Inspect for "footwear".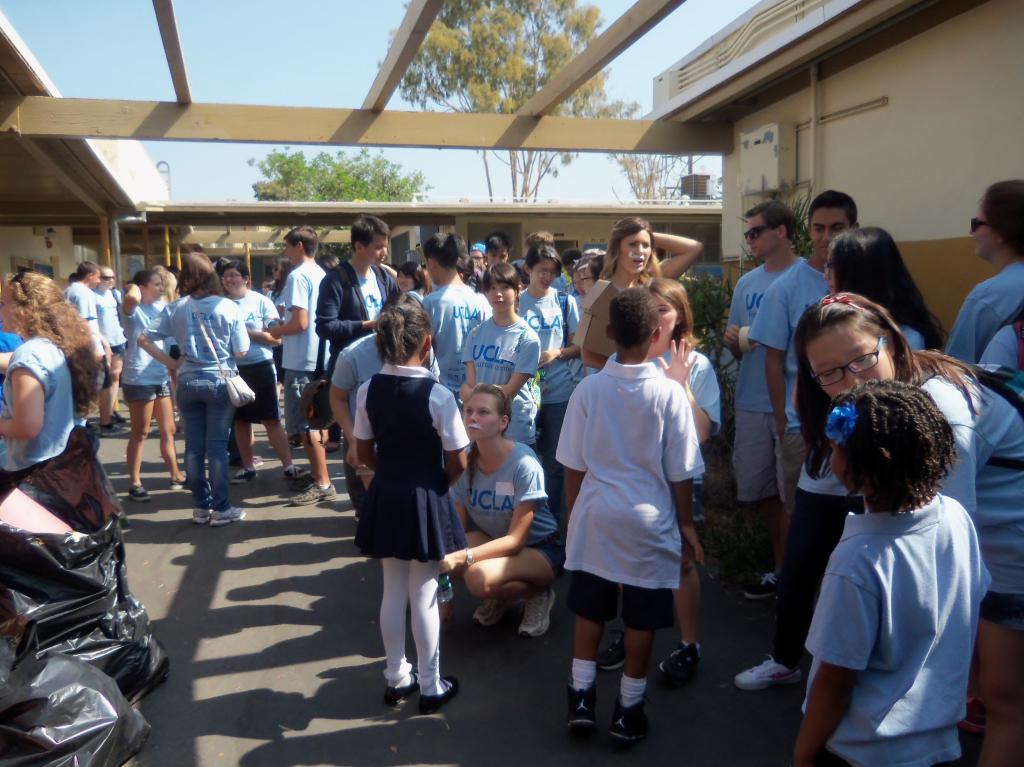
Inspection: (321,440,341,455).
